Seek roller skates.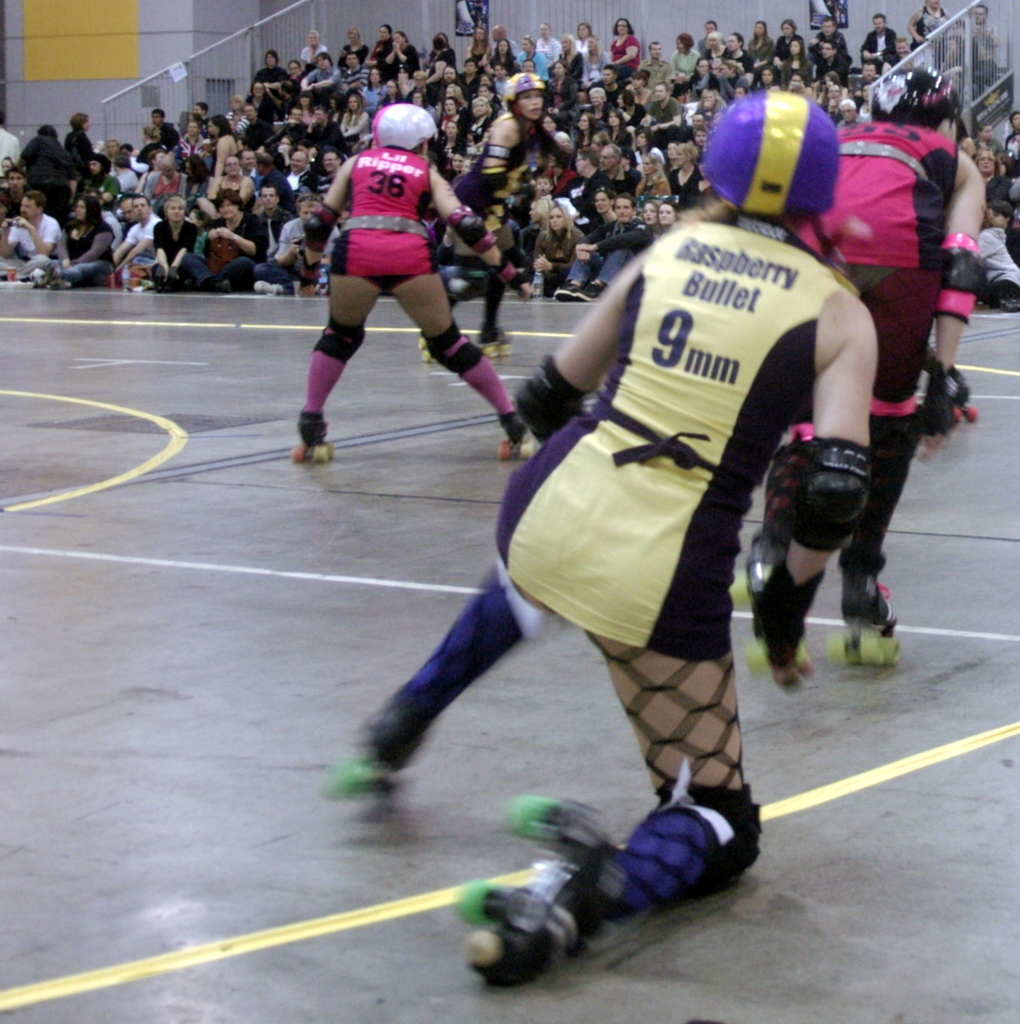
(453, 789, 627, 987).
